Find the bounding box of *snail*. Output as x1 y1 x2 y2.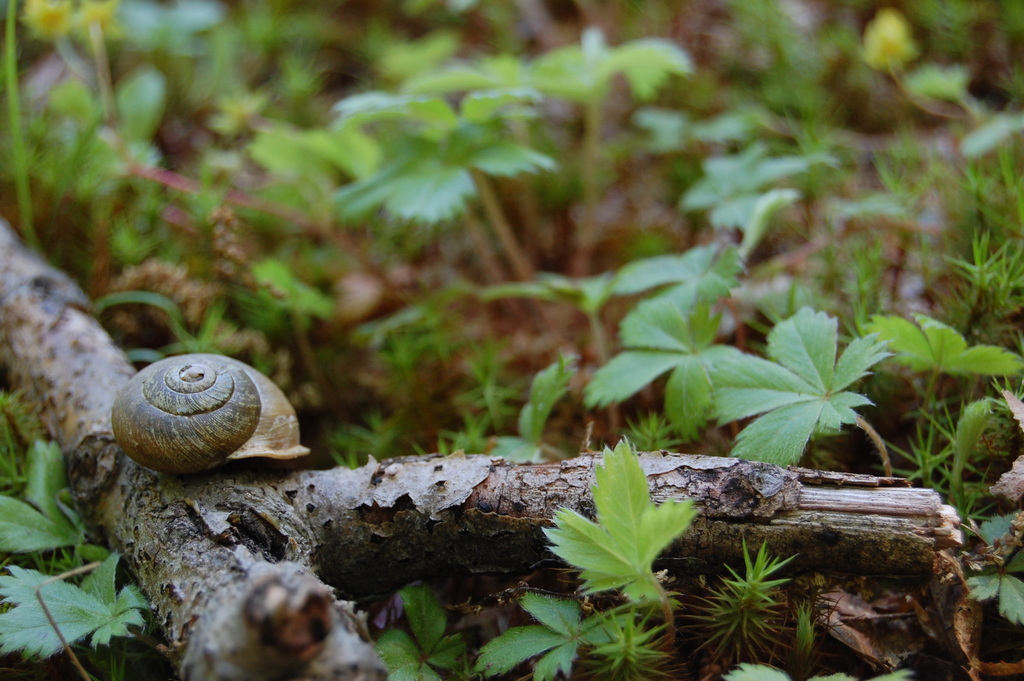
110 350 312 484.
